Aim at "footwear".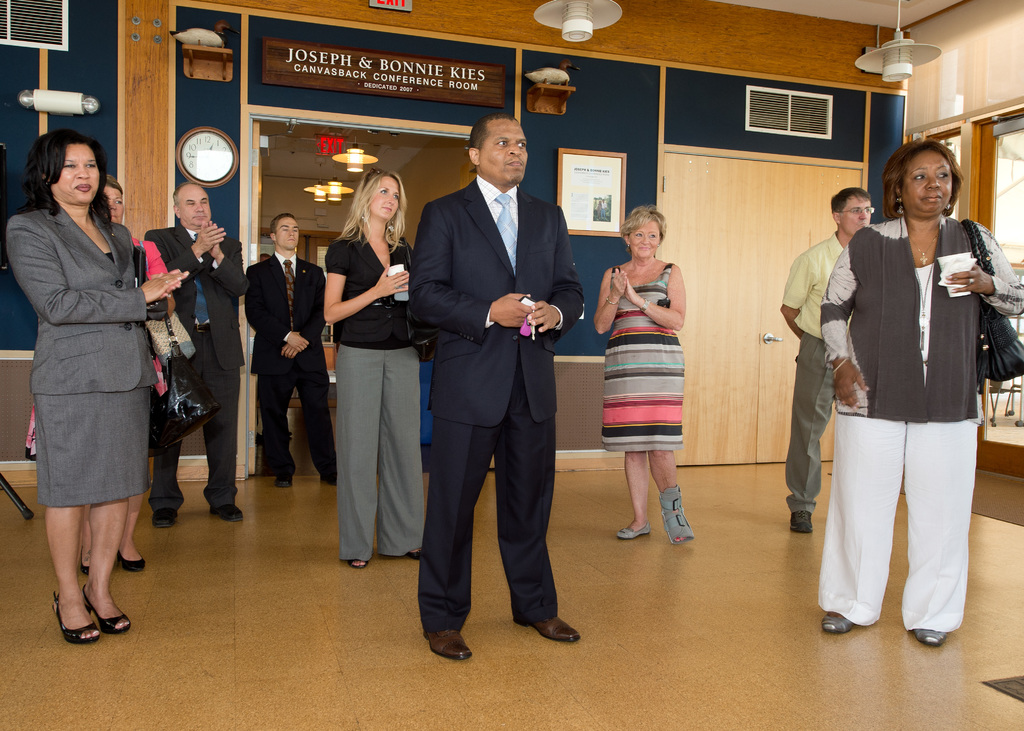
Aimed at (x1=79, y1=552, x2=96, y2=579).
